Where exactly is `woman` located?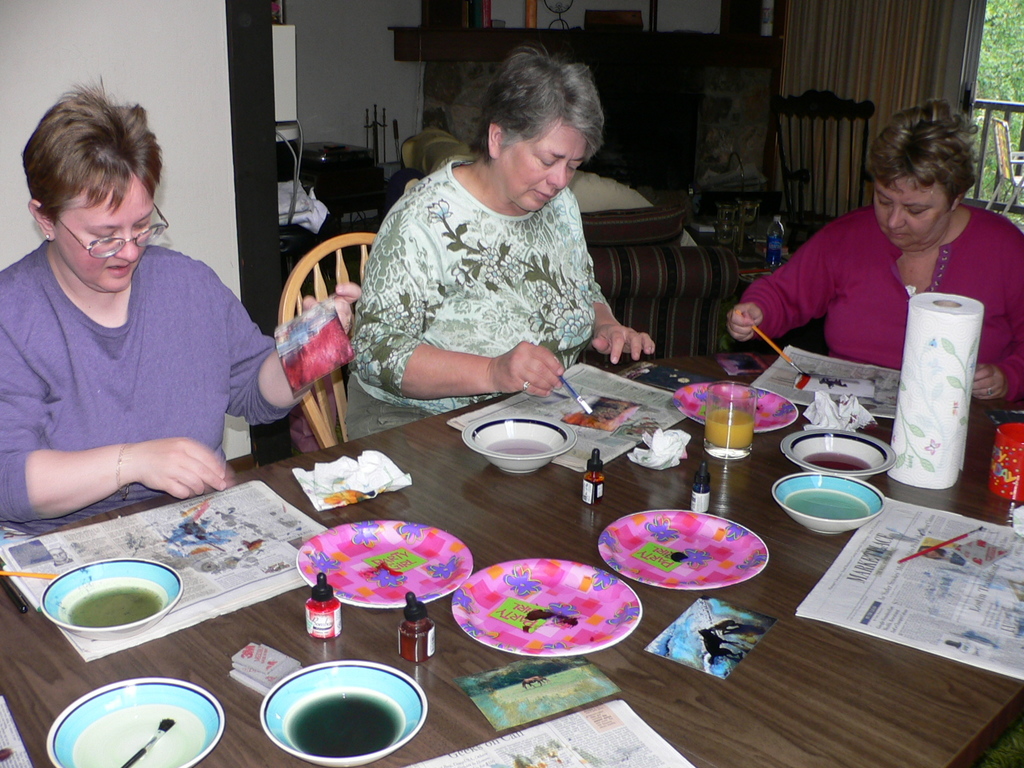
Its bounding box is {"left": 340, "top": 42, "right": 662, "bottom": 442}.
